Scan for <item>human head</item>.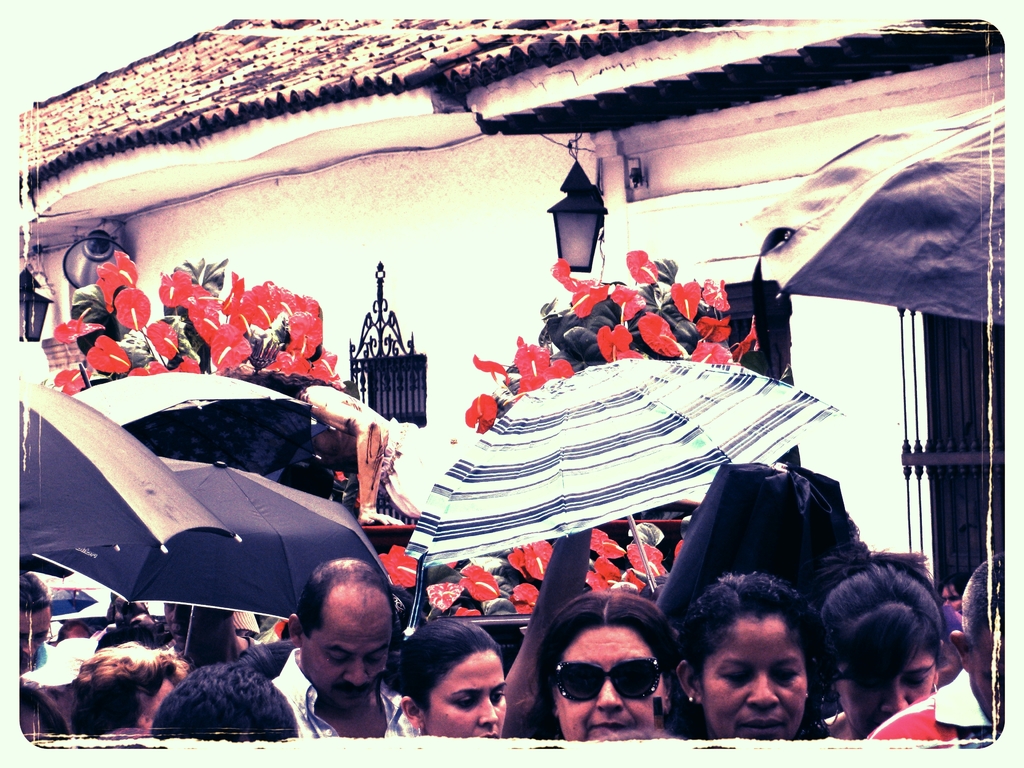
Scan result: (left=392, top=635, right=509, bottom=735).
